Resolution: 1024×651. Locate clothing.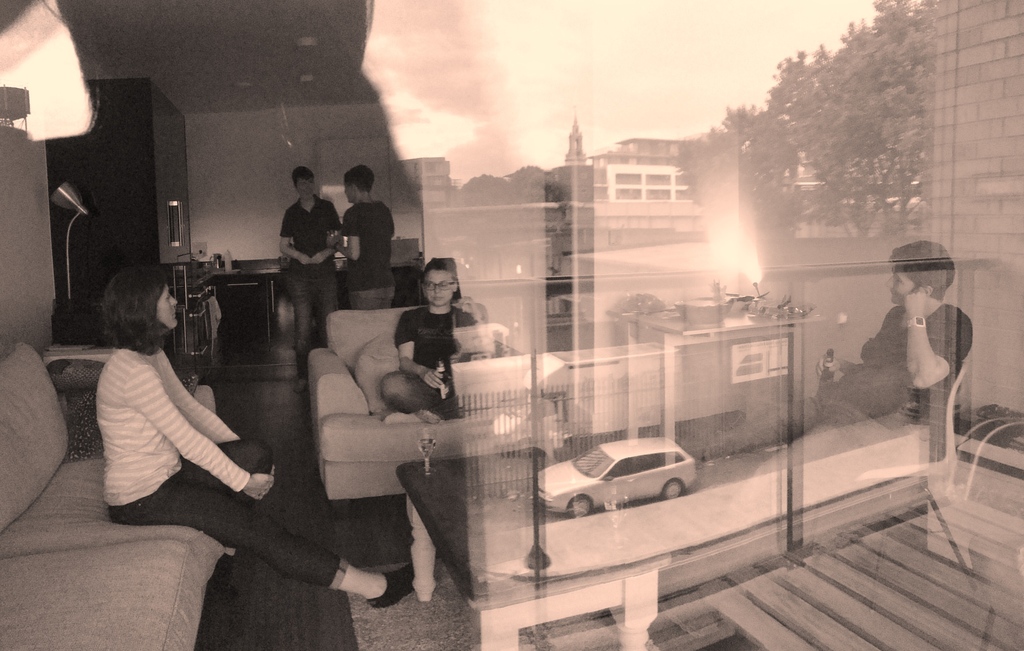
l=344, t=202, r=386, b=289.
